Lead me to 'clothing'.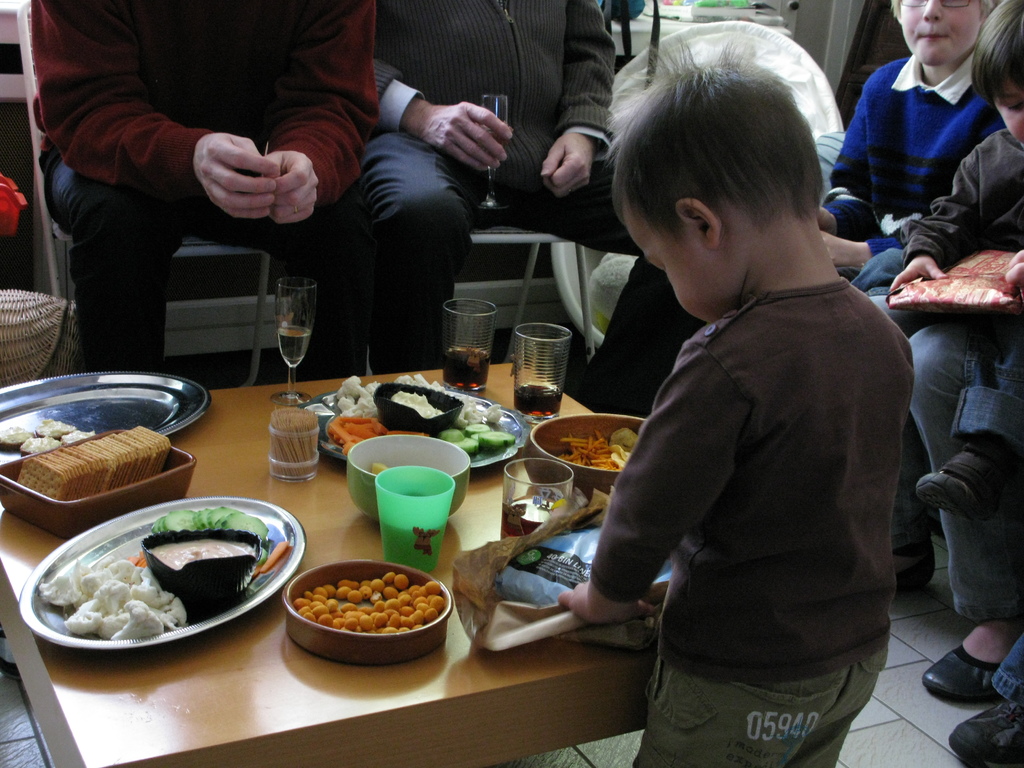
Lead to {"left": 900, "top": 325, "right": 1022, "bottom": 628}.
